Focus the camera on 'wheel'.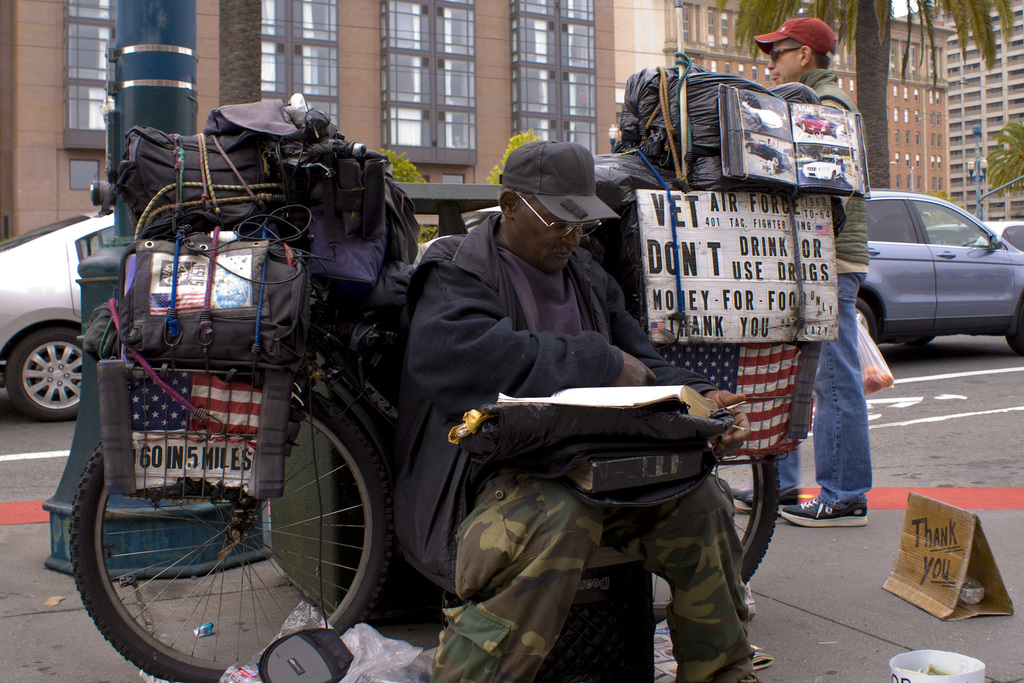
Focus region: bbox(854, 297, 877, 344).
